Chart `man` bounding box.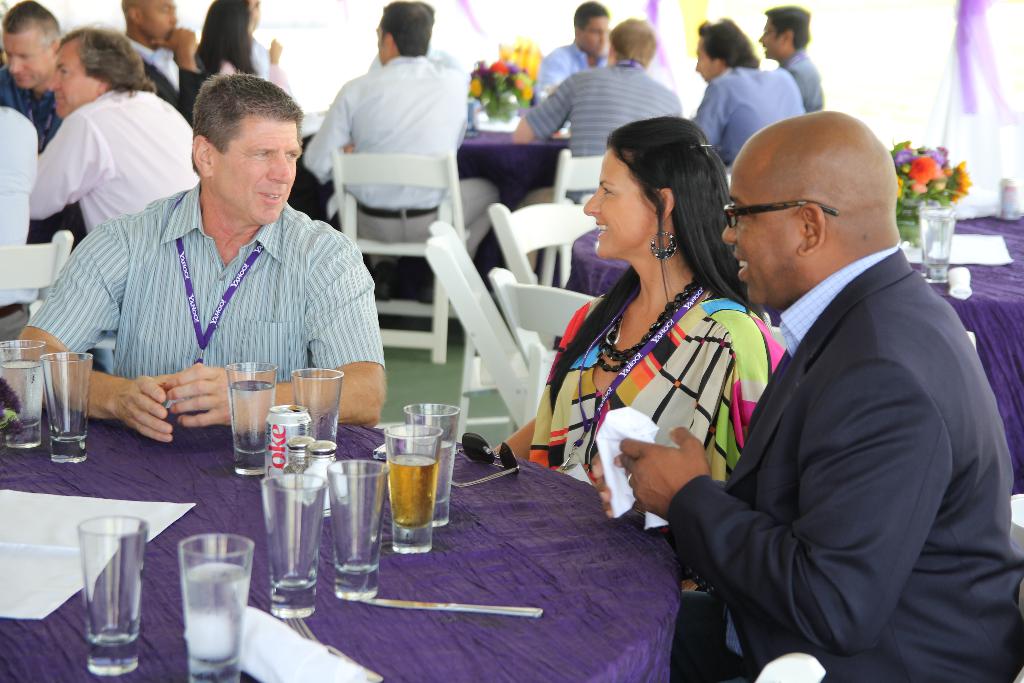
Charted: crop(530, 1, 607, 106).
